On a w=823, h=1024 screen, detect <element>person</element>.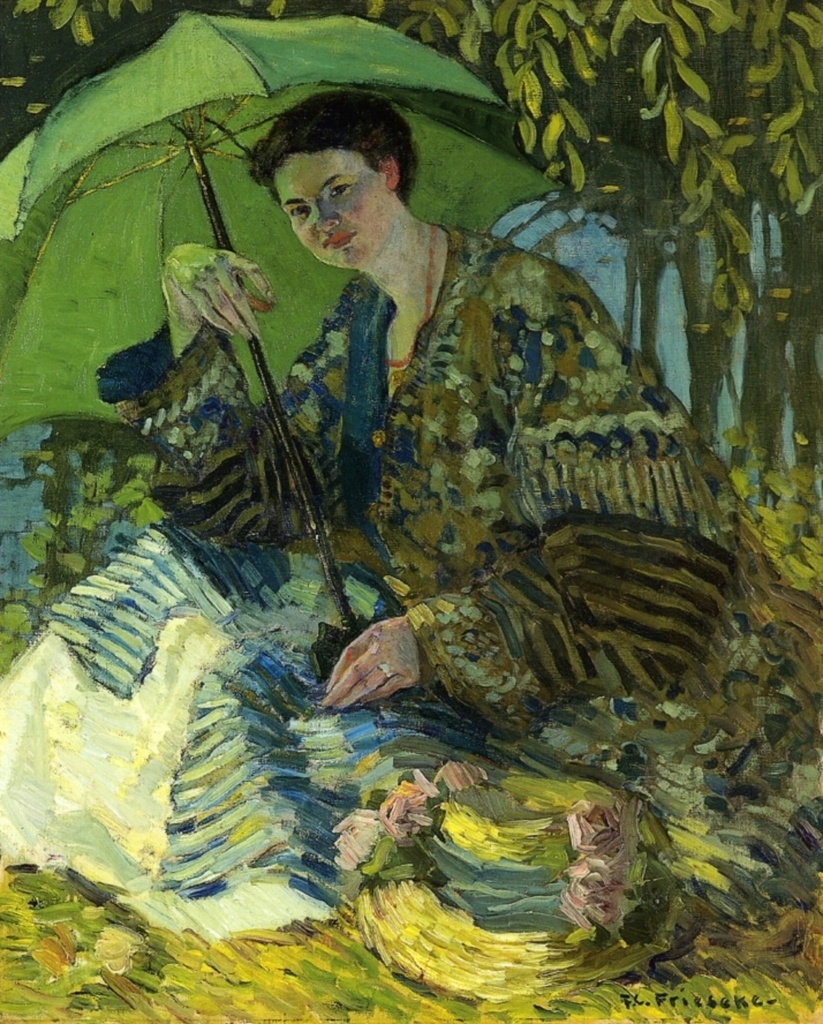
{"x1": 225, "y1": 105, "x2": 580, "y2": 699}.
